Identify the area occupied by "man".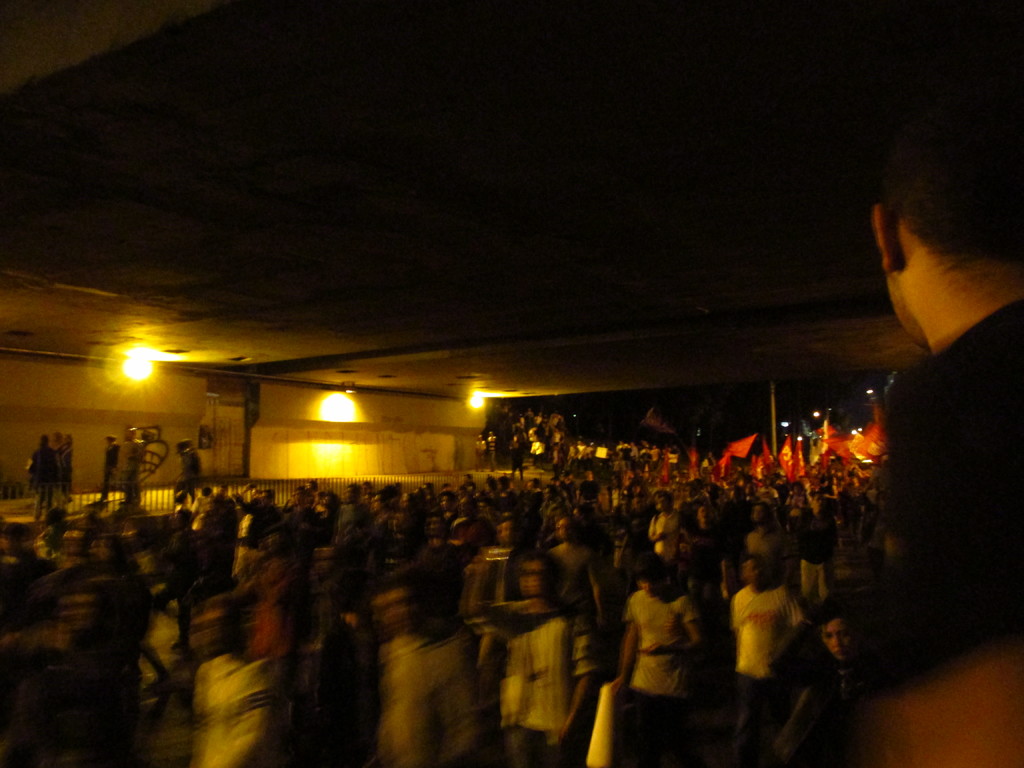
Area: select_region(868, 88, 1023, 767).
